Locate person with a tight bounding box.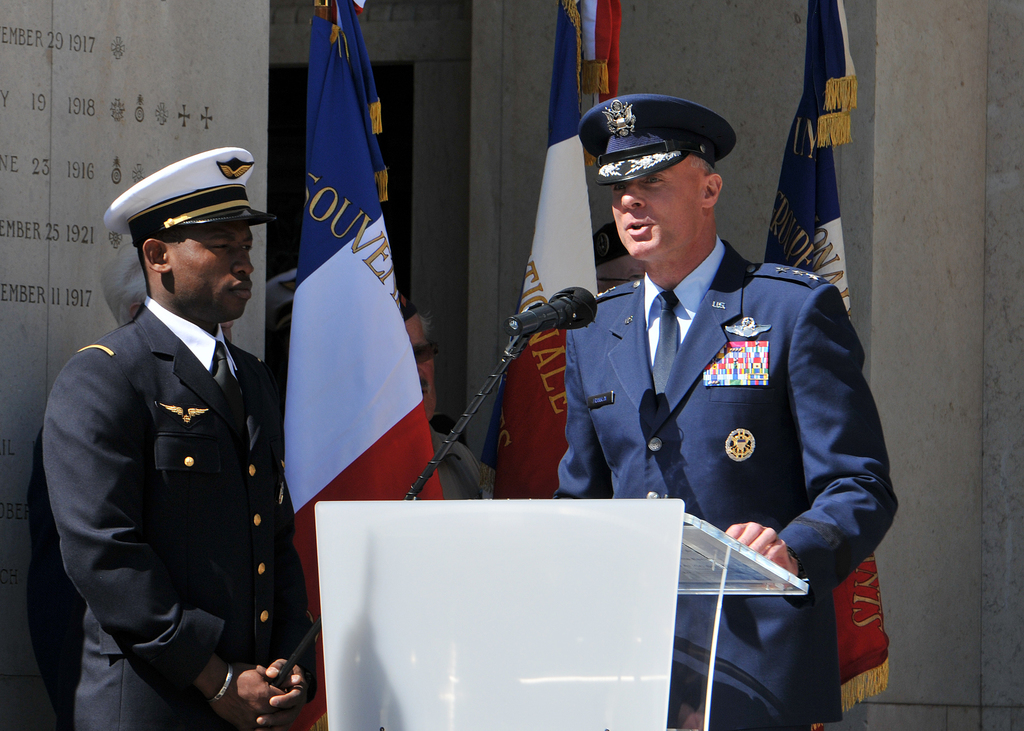
region(28, 236, 235, 730).
